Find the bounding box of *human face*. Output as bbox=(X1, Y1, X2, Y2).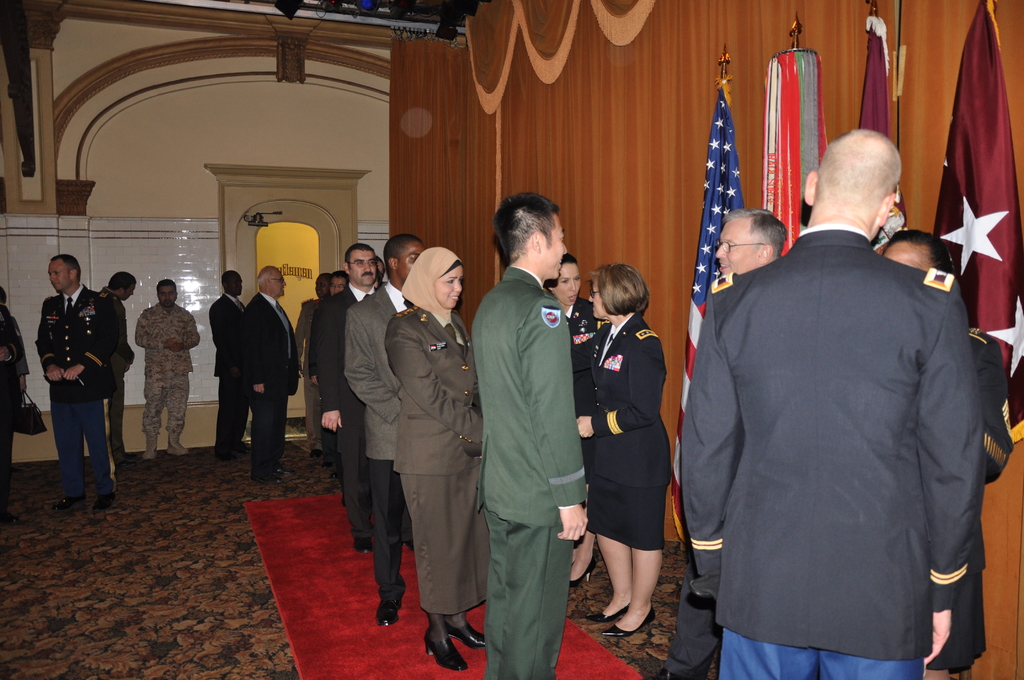
bbox=(125, 285, 136, 302).
